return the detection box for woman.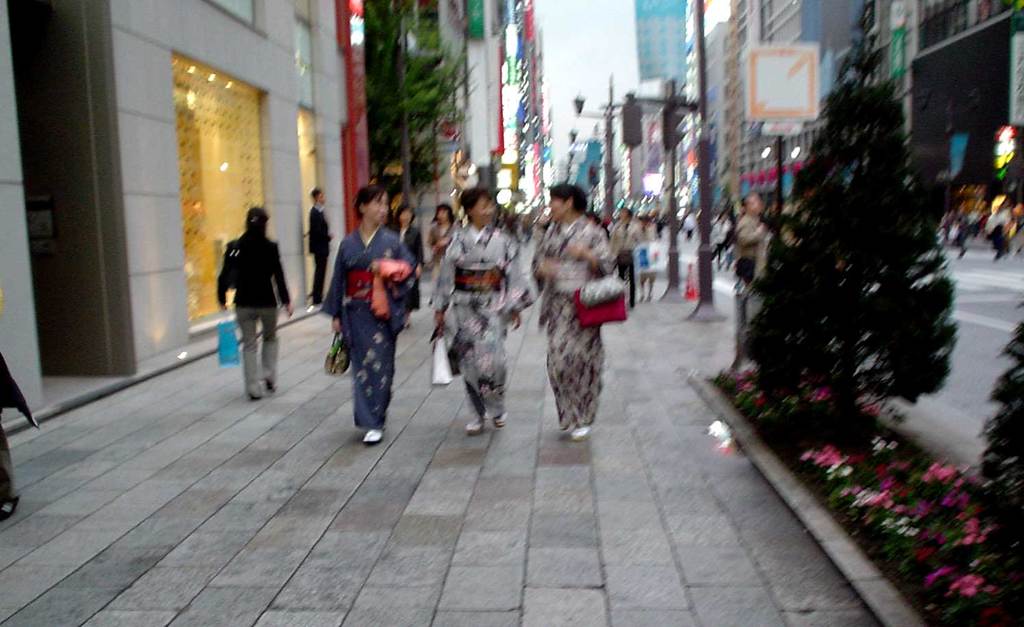
x1=321, y1=184, x2=411, y2=443.
